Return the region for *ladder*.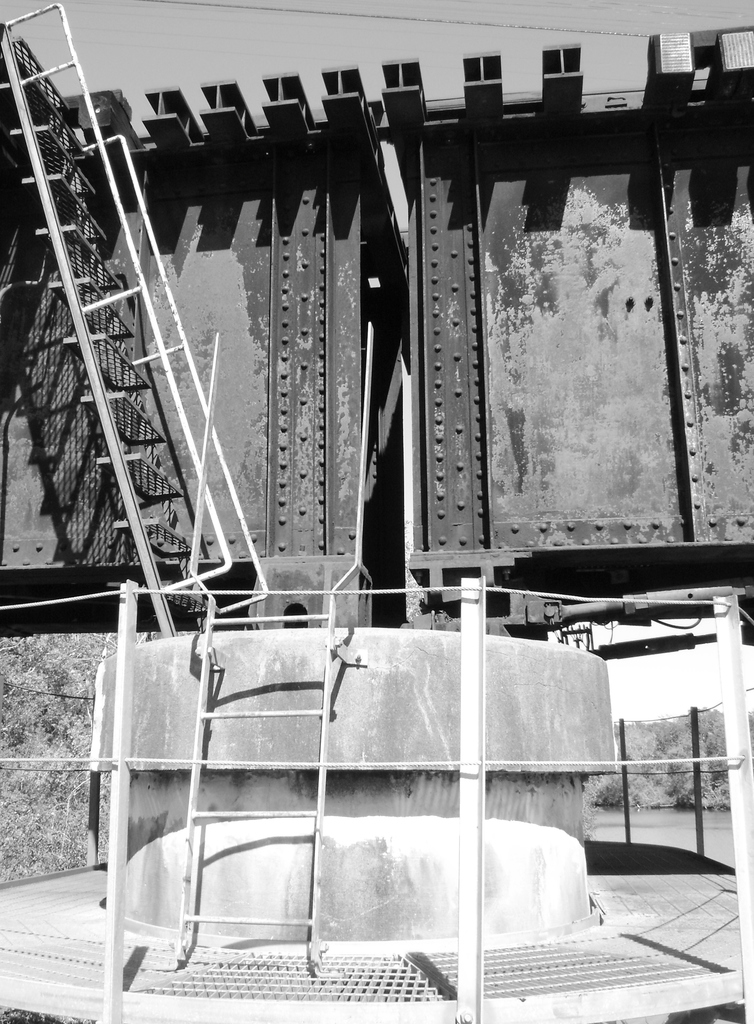
bbox=[170, 585, 340, 973].
